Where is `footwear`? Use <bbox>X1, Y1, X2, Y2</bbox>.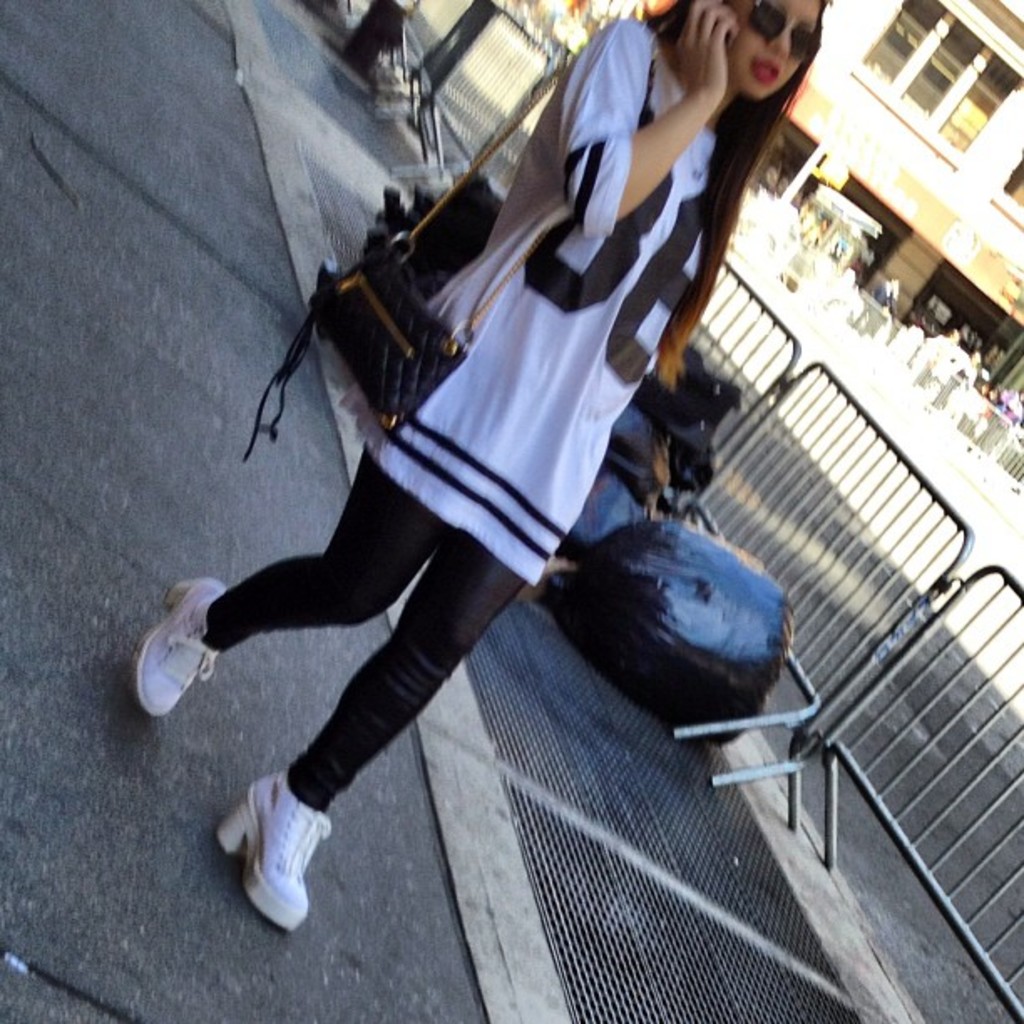
<bbox>214, 786, 328, 934</bbox>.
